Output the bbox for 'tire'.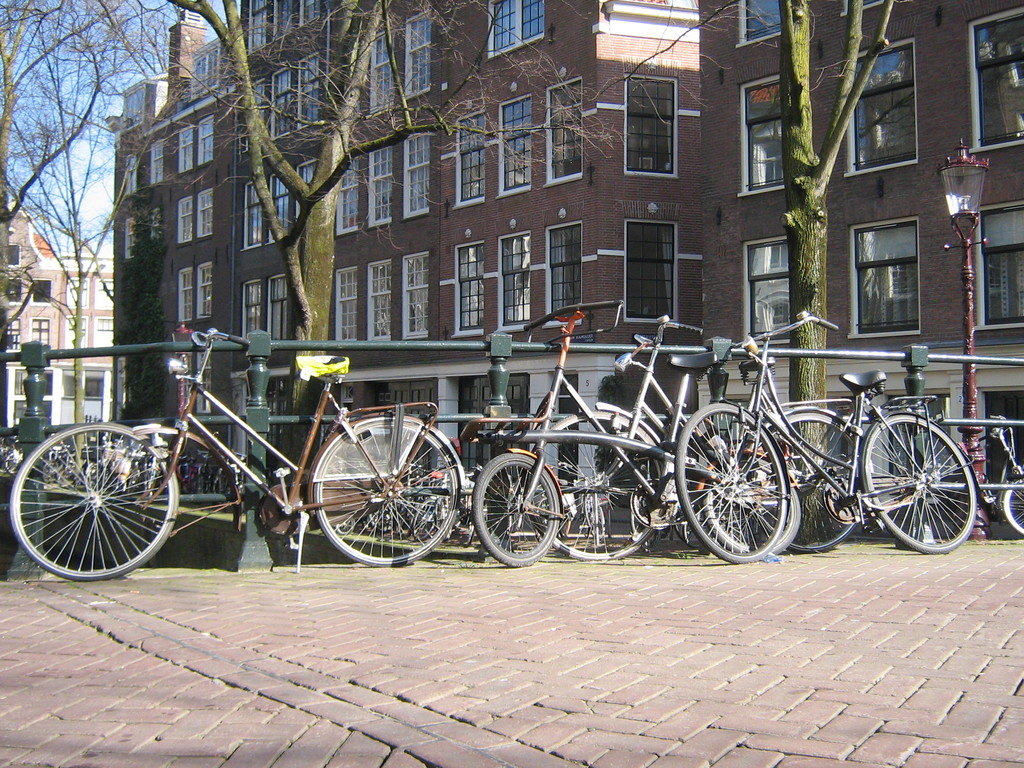
<box>472,452,559,568</box>.
